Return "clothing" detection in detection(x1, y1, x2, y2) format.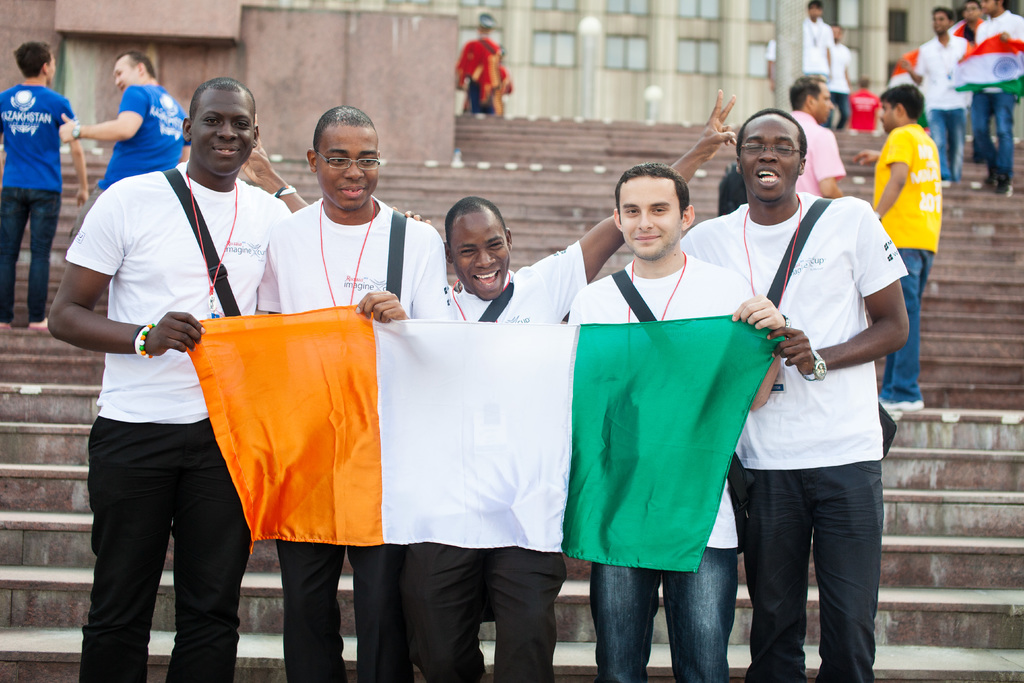
detection(966, 6, 1021, 188).
